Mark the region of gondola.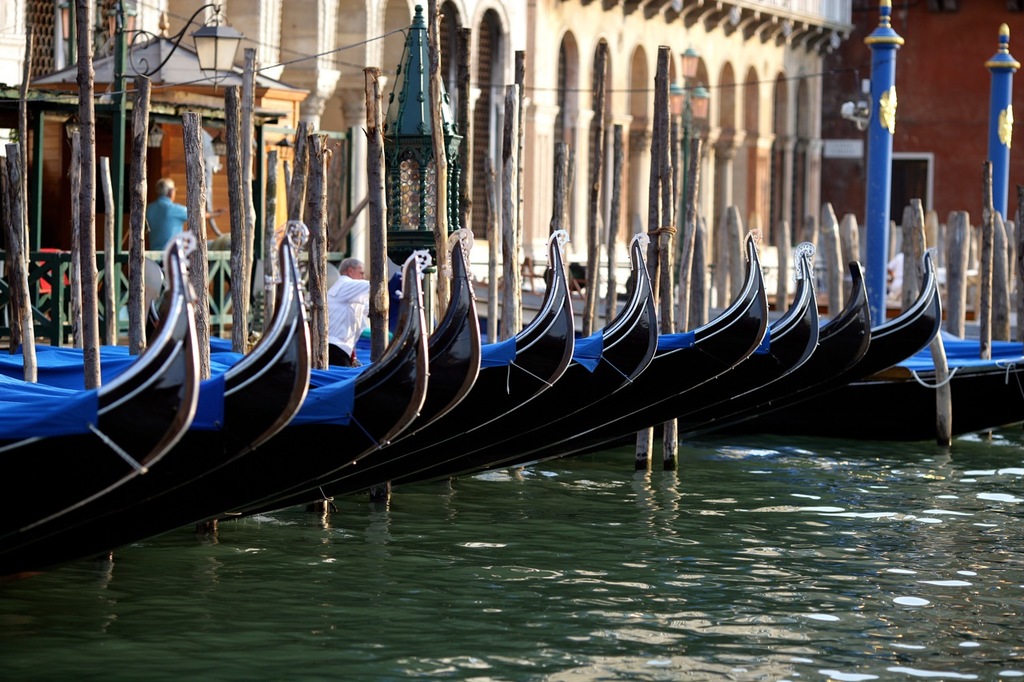
Region: <box>485,213,782,499</box>.
